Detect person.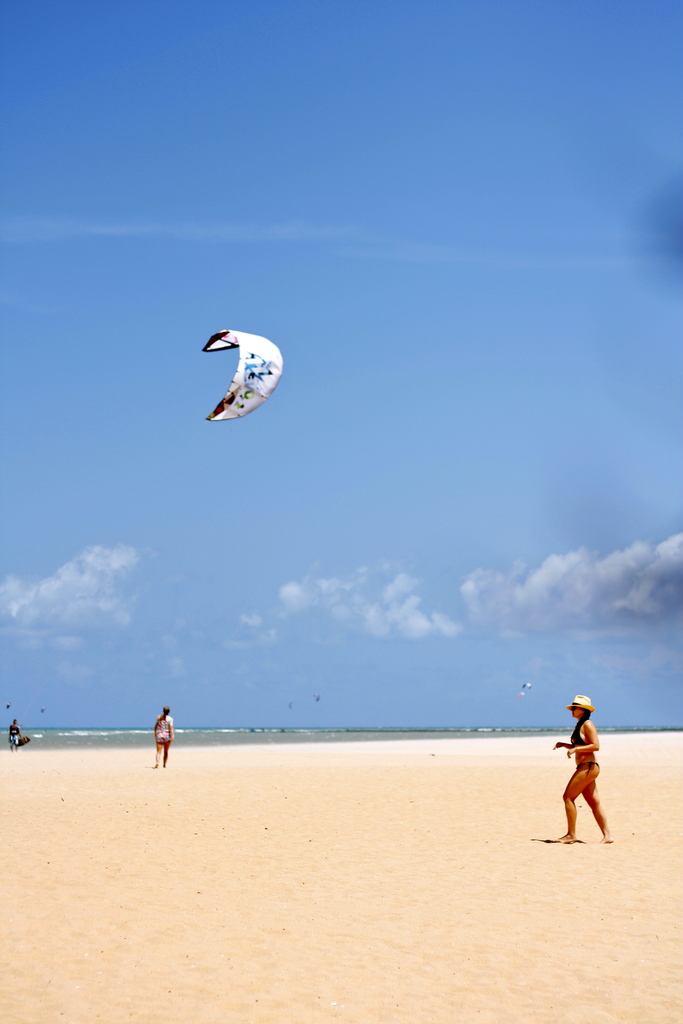
Detected at detection(155, 711, 171, 771).
